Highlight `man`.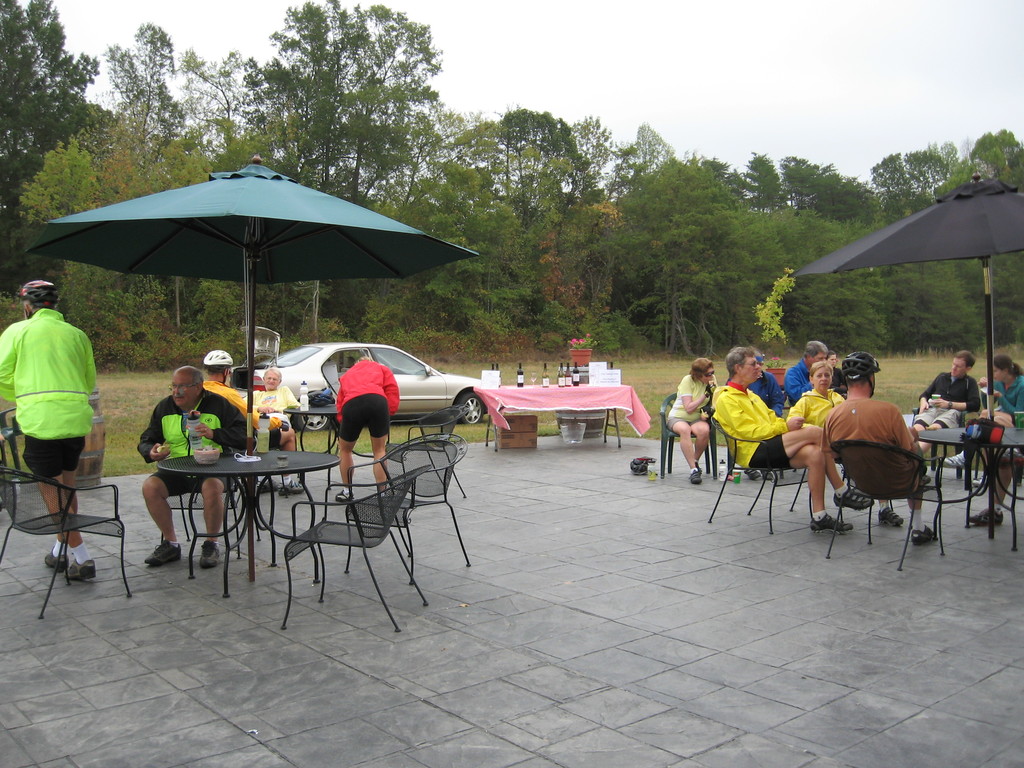
Highlighted region: locate(815, 362, 948, 568).
